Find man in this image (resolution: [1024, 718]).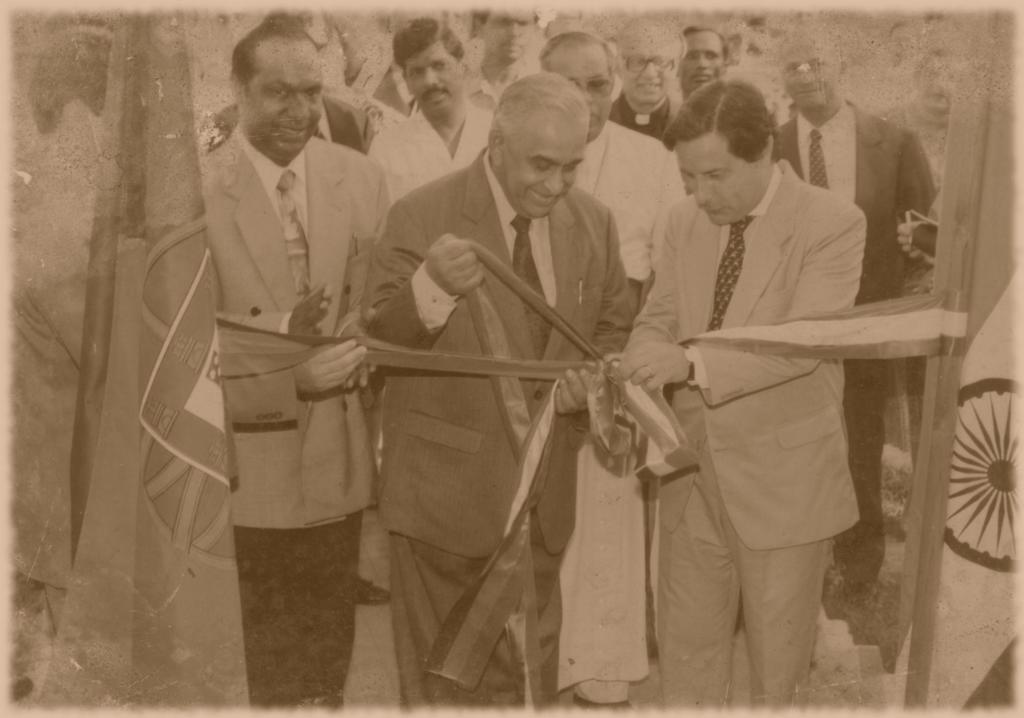
region(195, 20, 394, 707).
